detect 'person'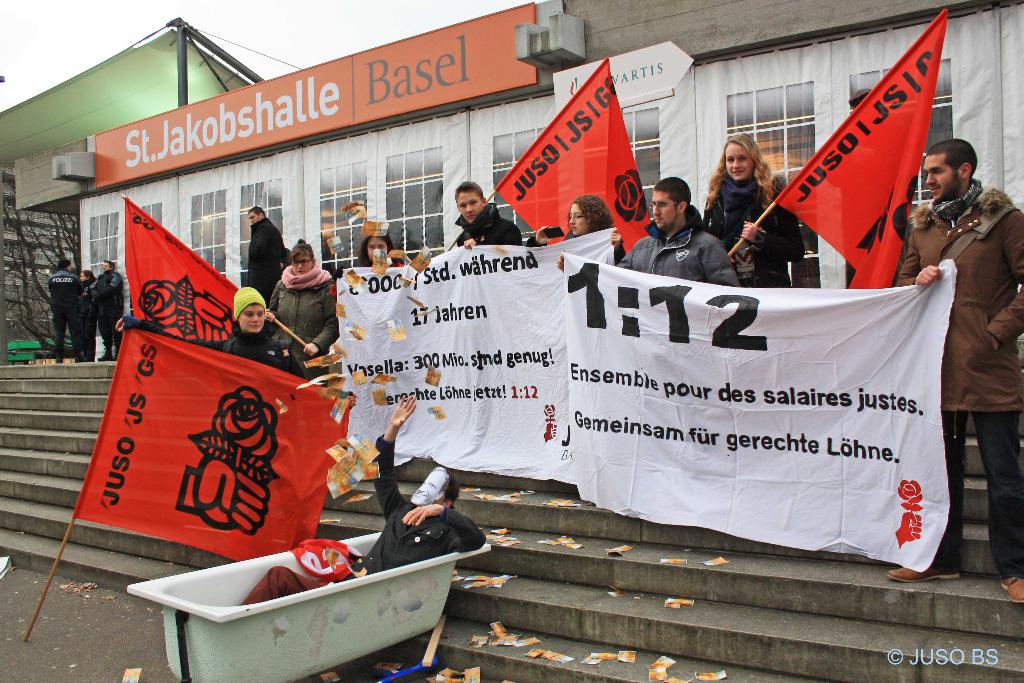
708, 133, 808, 310
